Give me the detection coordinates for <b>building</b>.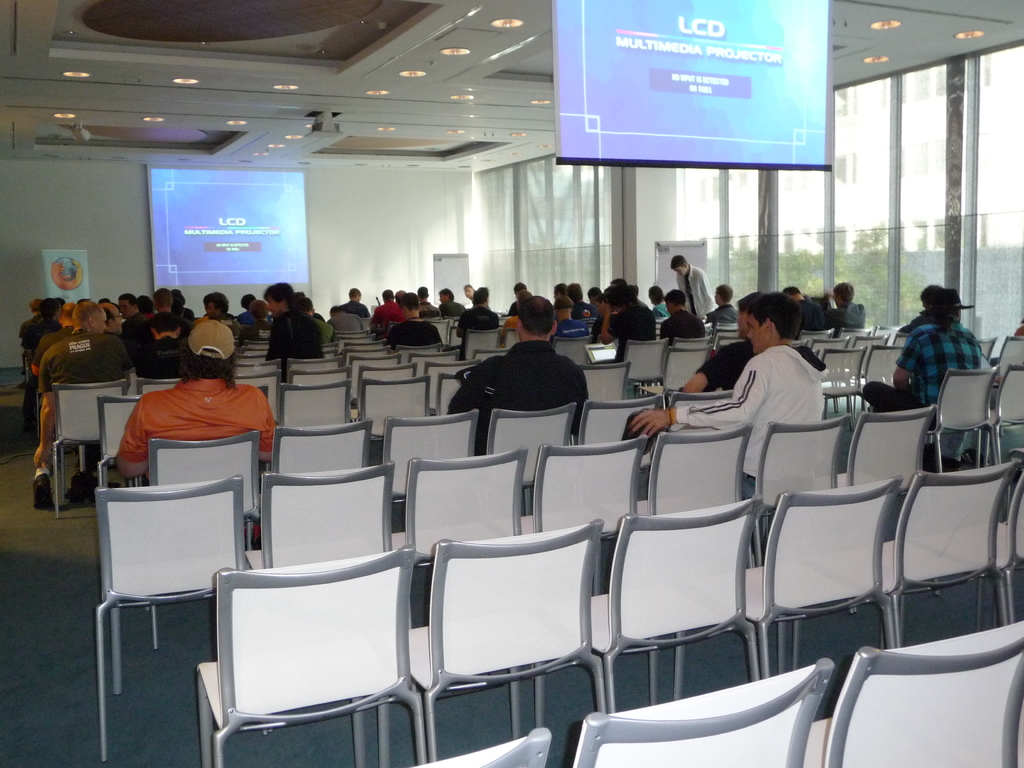
Rect(0, 0, 1023, 767).
